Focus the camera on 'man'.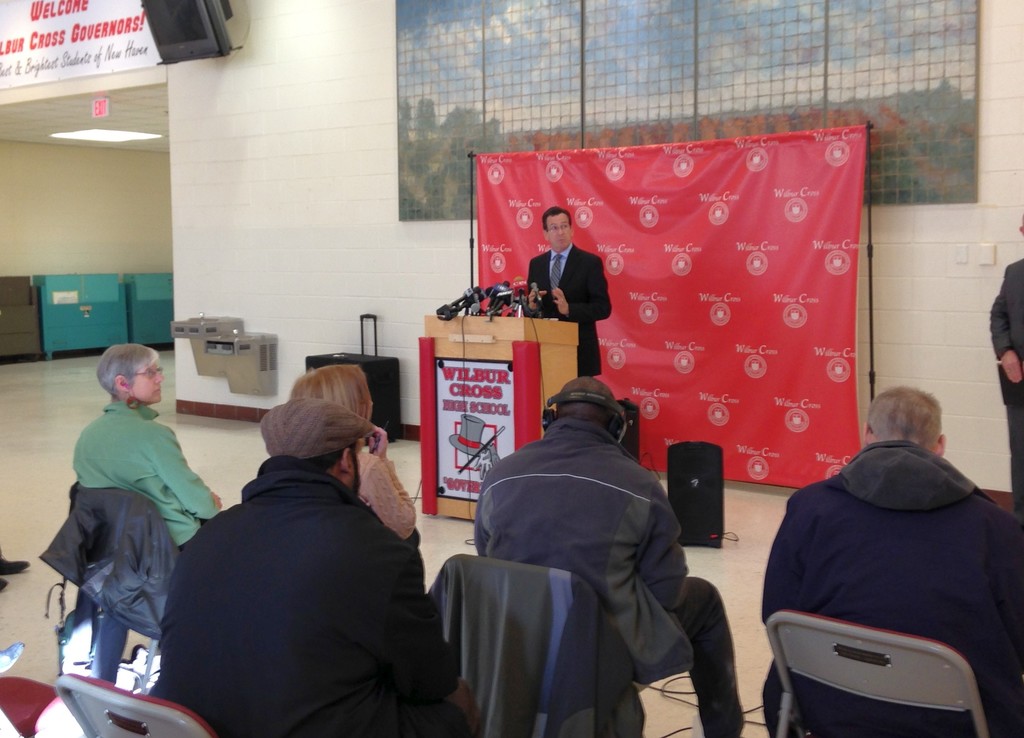
Focus region: (x1=988, y1=217, x2=1023, y2=521).
